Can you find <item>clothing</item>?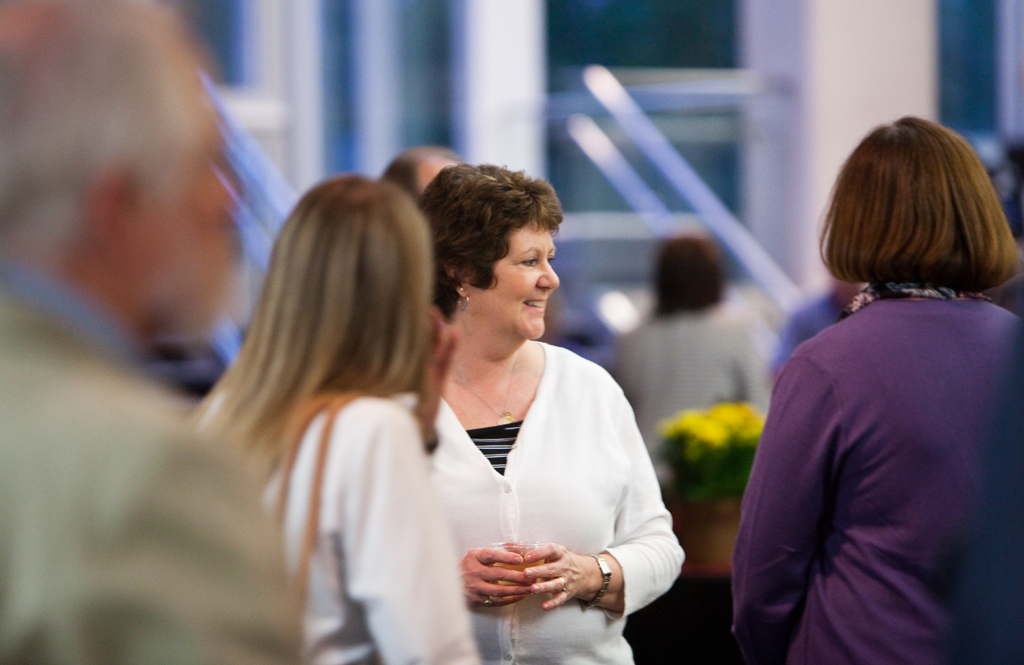
Yes, bounding box: [left=733, top=282, right=1023, bottom=664].
